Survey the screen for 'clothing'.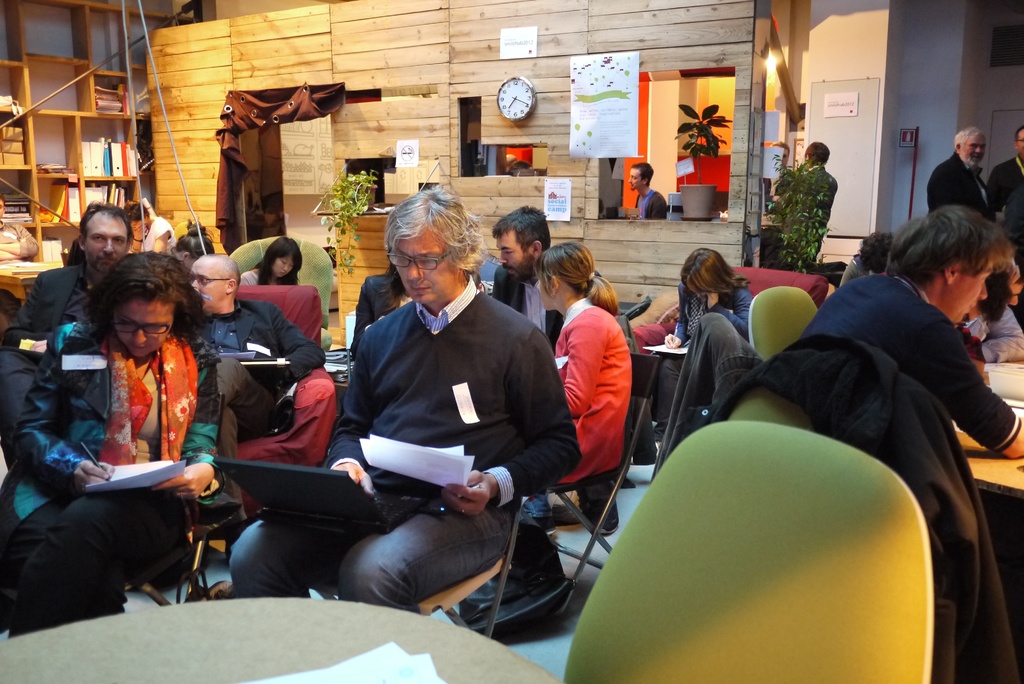
Survey found: [19,255,97,340].
